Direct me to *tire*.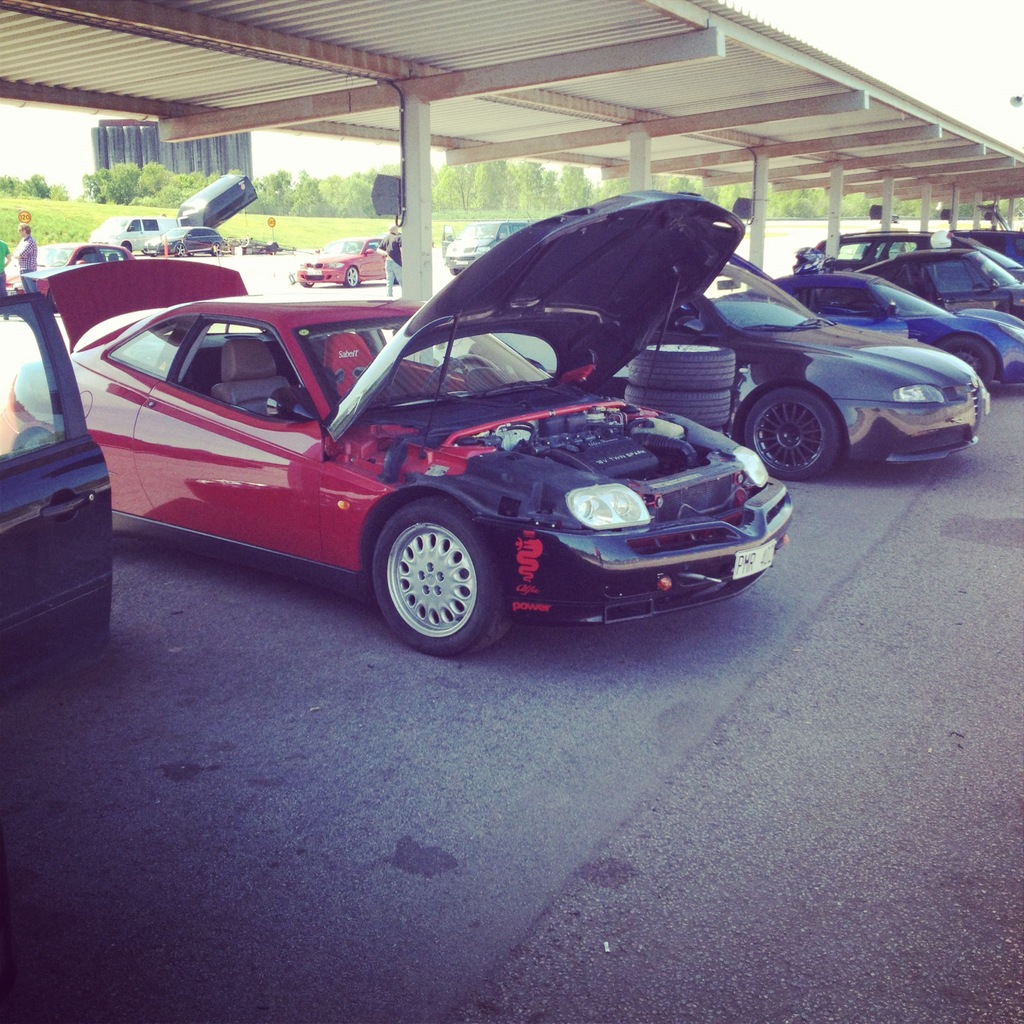
Direction: 934 337 1000 385.
